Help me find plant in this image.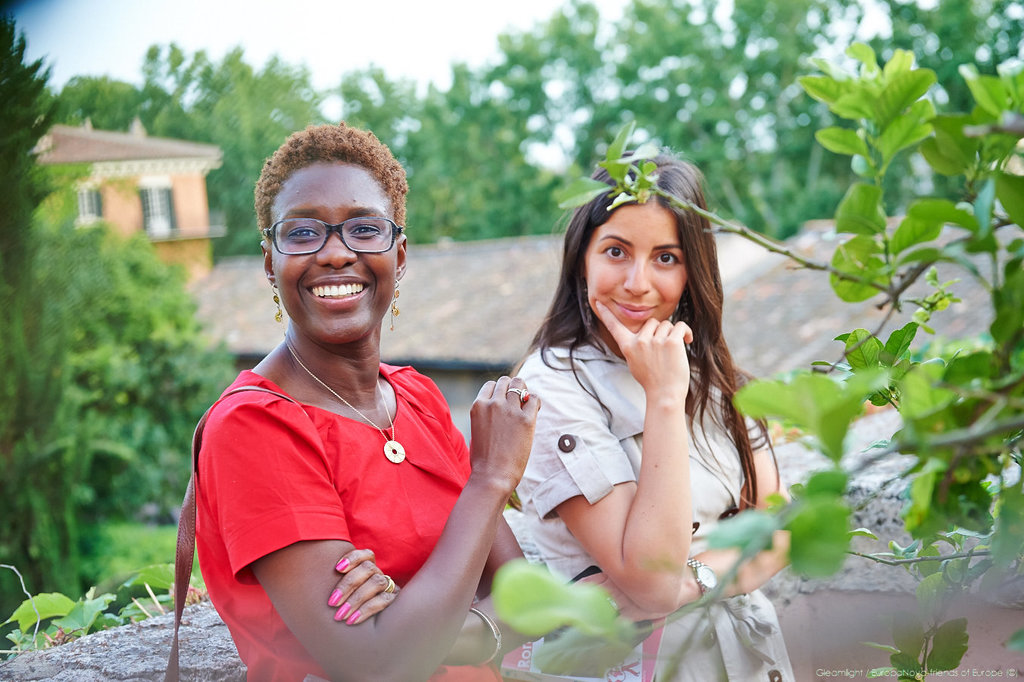
Found it: locate(490, 38, 1023, 681).
